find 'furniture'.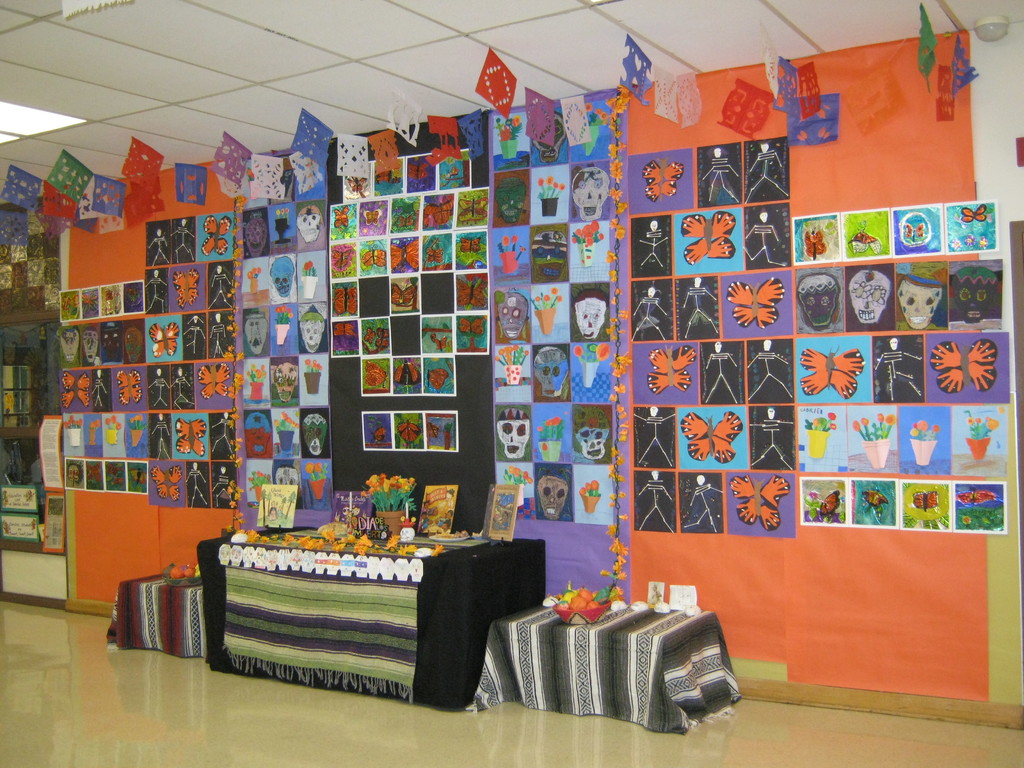
detection(108, 570, 203, 660).
